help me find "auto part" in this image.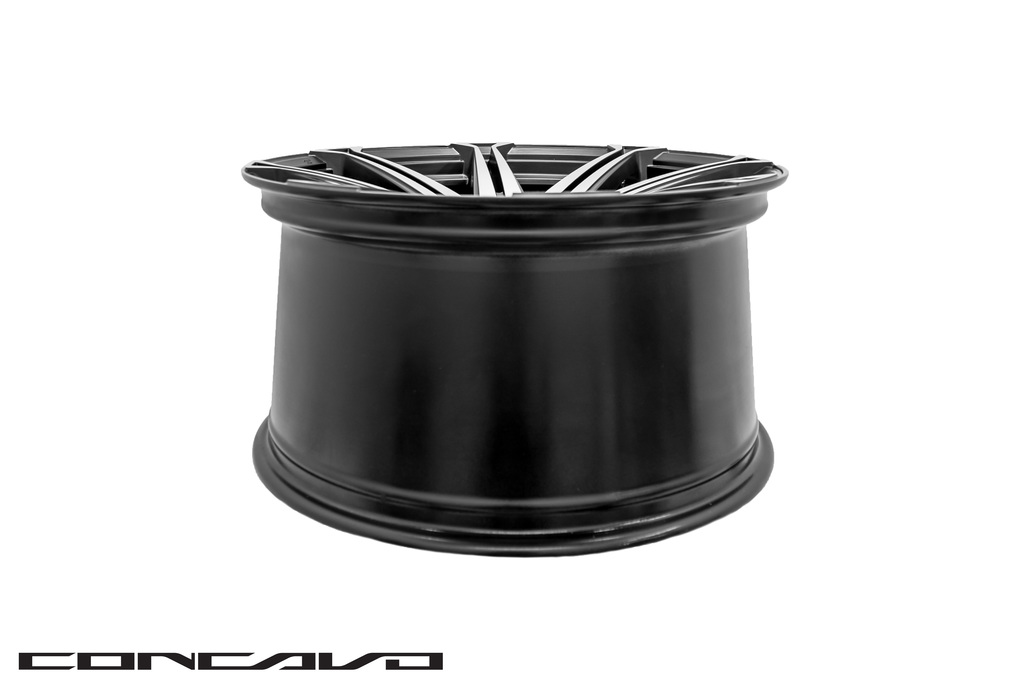
Found it: x1=235, y1=139, x2=792, y2=561.
